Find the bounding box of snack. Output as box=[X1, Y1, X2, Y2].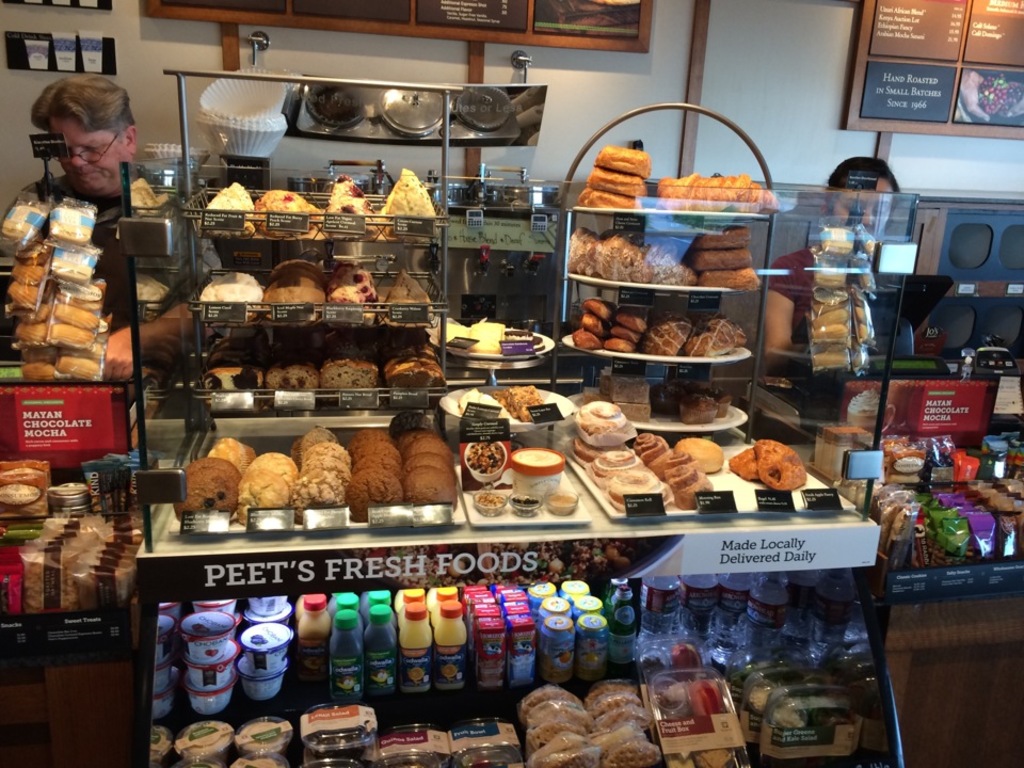
box=[7, 210, 110, 383].
